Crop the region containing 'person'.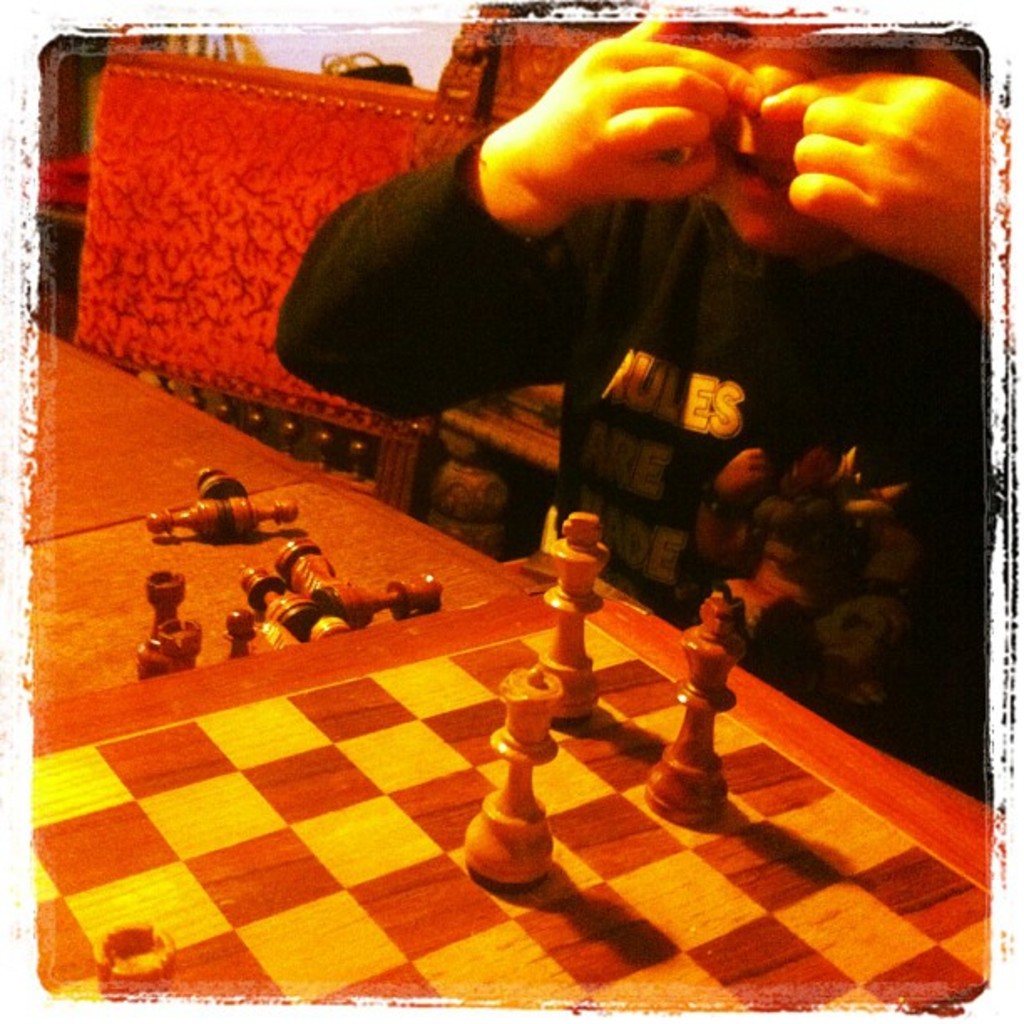
Crop region: Rect(279, 17, 989, 808).
